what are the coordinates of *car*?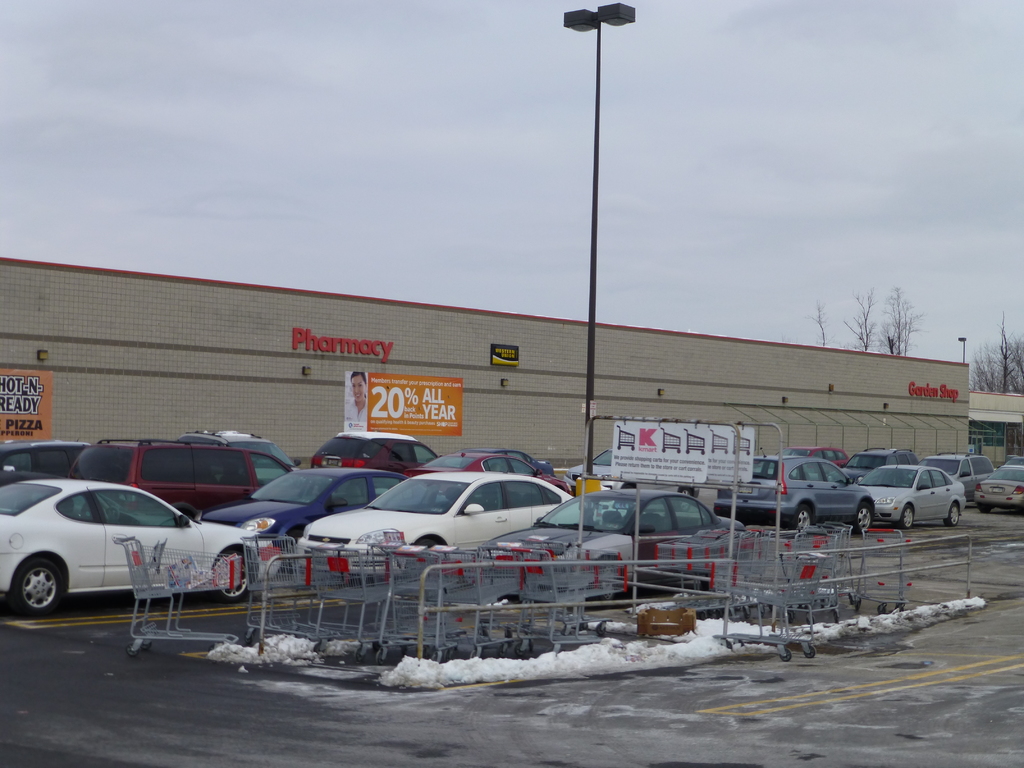
[left=481, top=486, right=745, bottom=592].
